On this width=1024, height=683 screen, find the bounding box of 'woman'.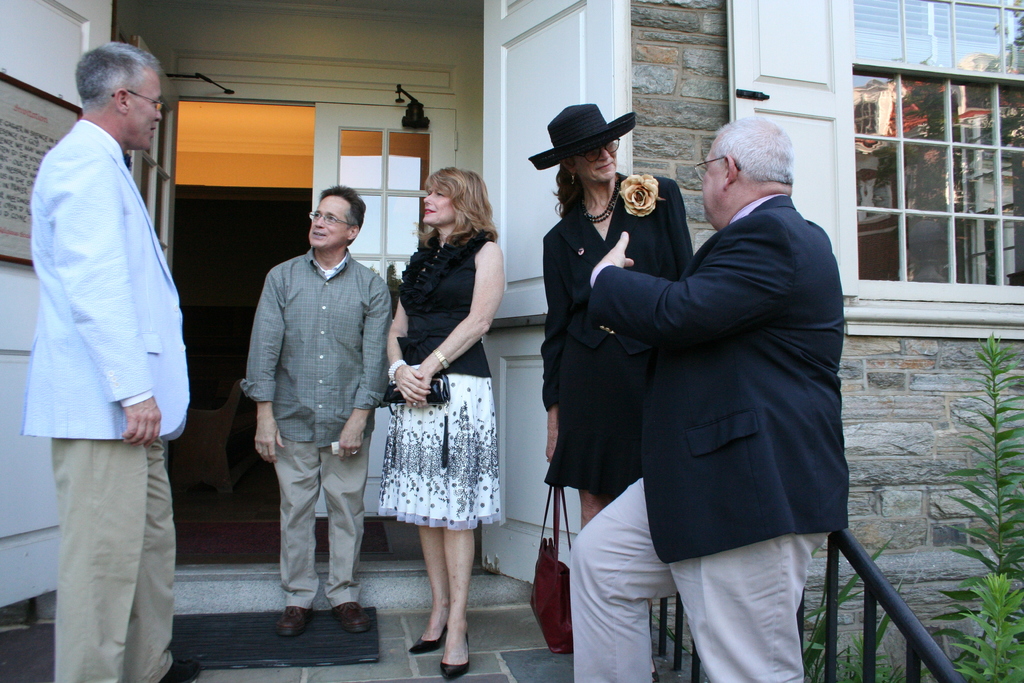
Bounding box: Rect(362, 172, 508, 655).
